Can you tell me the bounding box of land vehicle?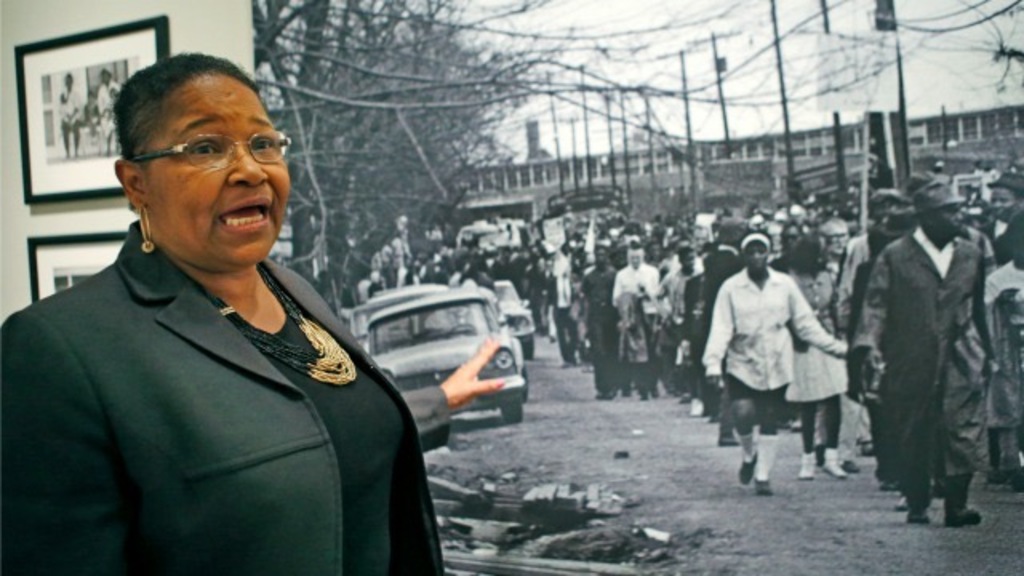
select_region(498, 282, 541, 352).
